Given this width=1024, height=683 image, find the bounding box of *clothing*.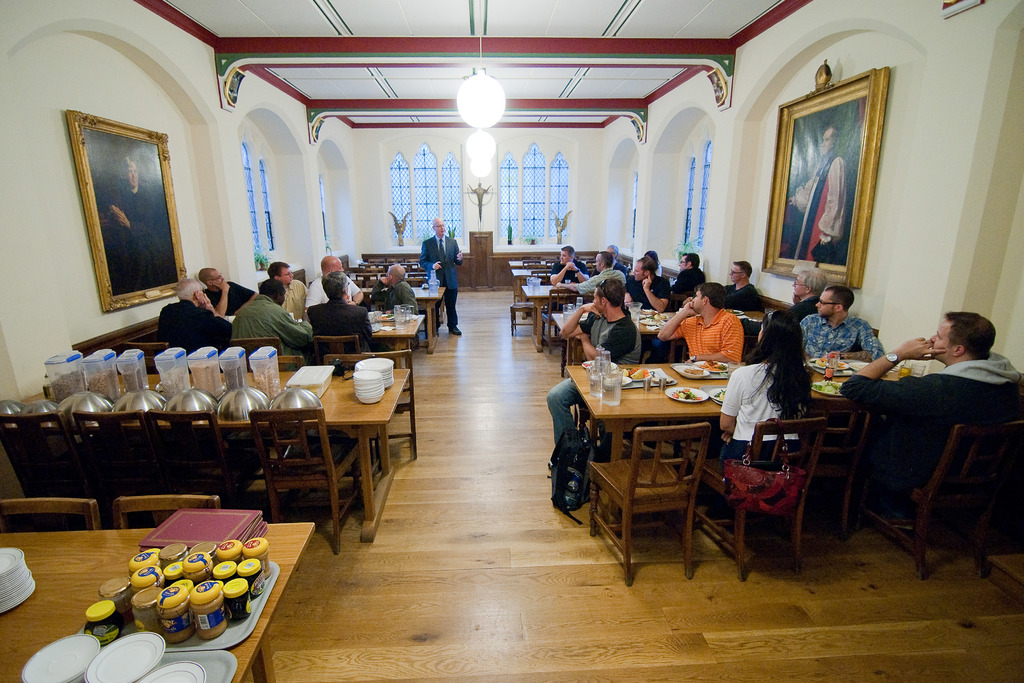
(x1=419, y1=237, x2=463, y2=326).
